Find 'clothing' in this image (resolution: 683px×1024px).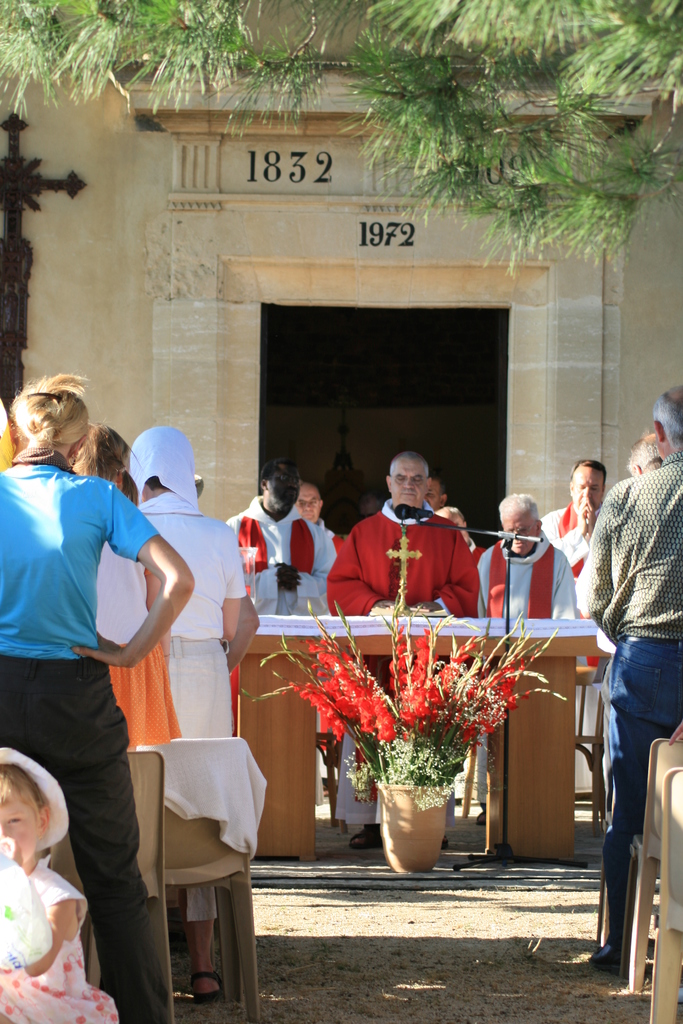
539:496:614:794.
